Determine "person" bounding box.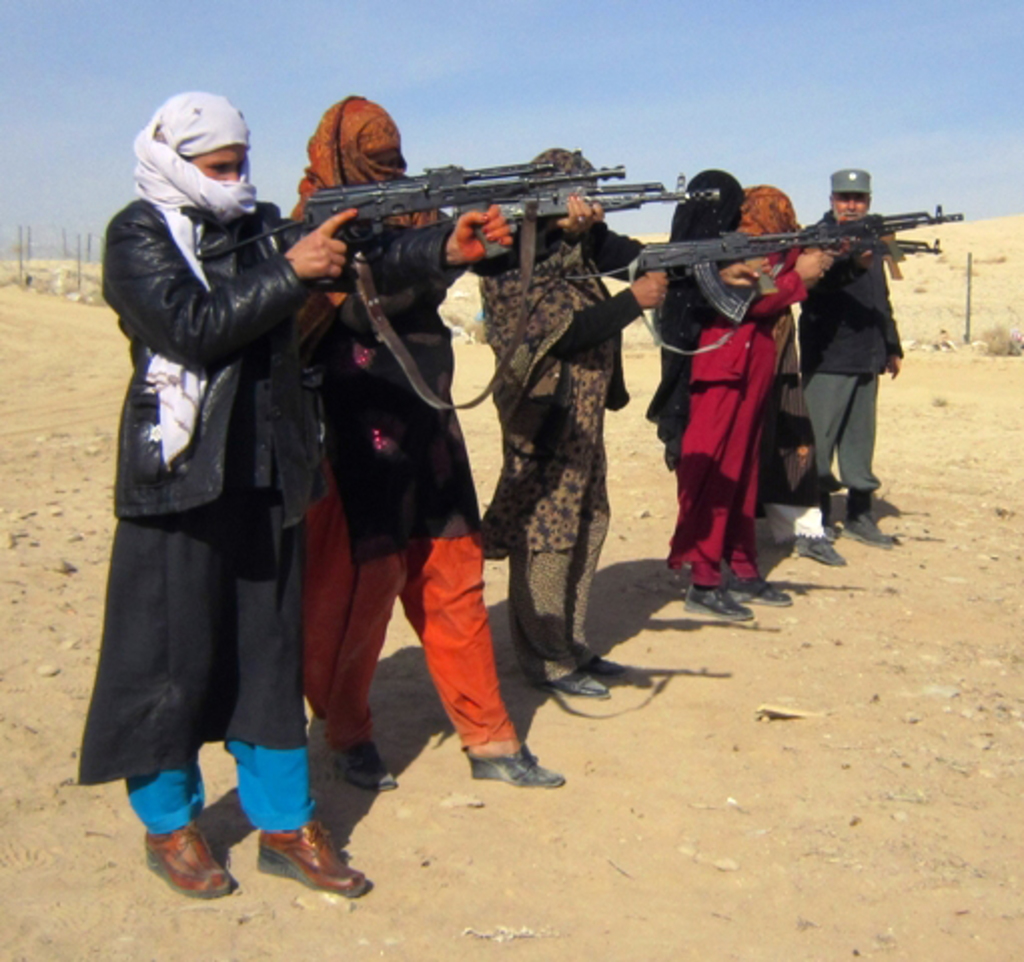
Determined: BBox(767, 150, 916, 561).
